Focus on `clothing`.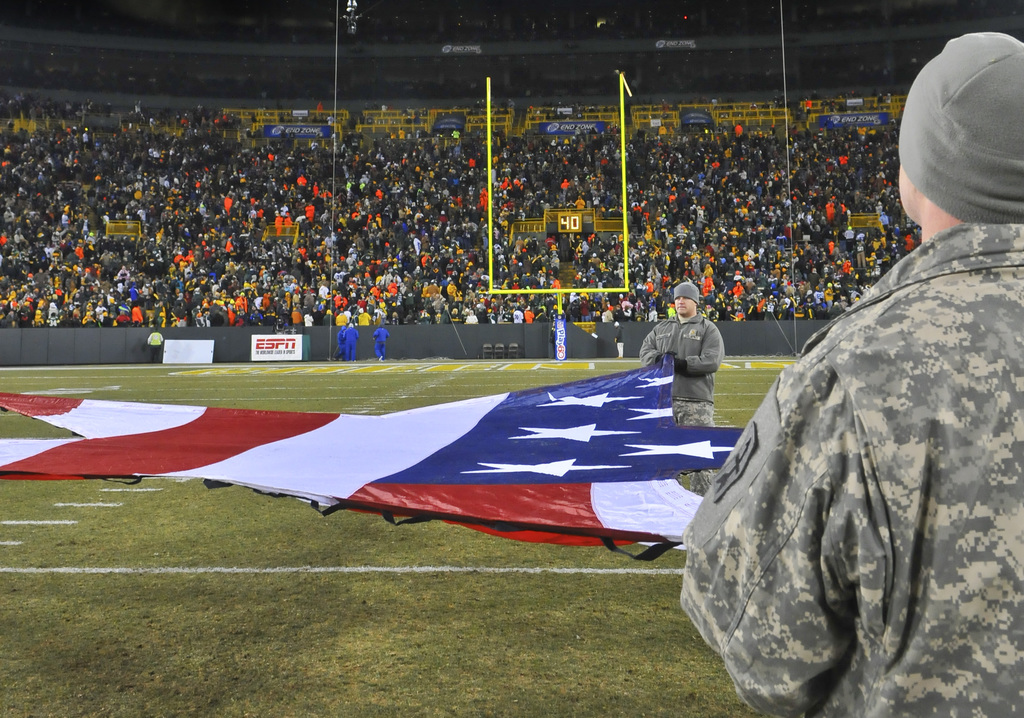
Focused at x1=583, y1=242, x2=588, y2=254.
